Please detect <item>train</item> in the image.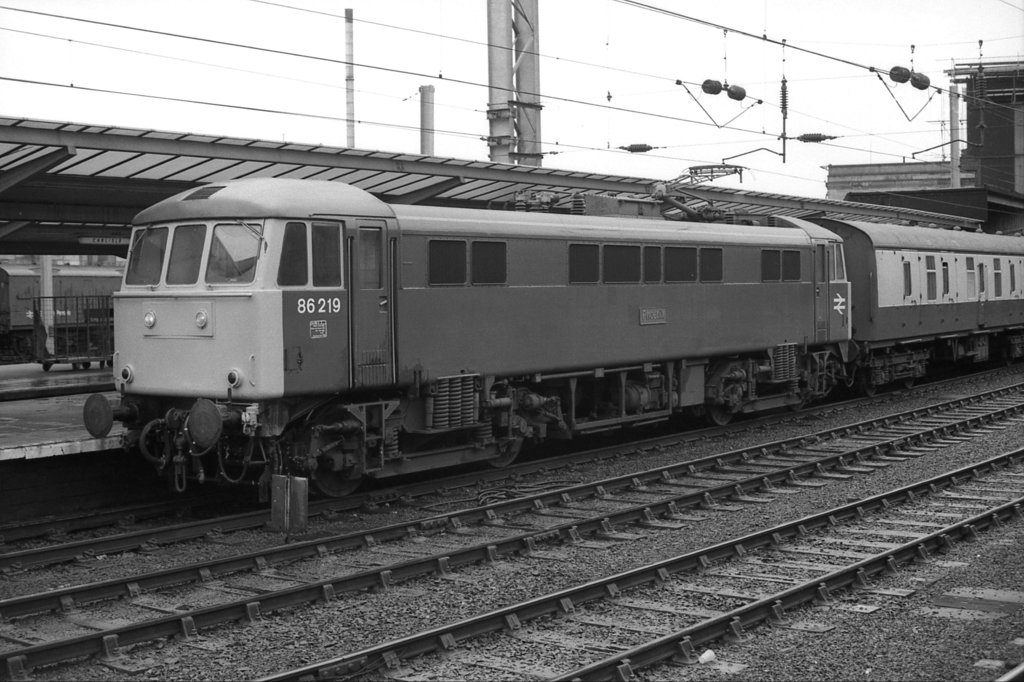
(left=85, top=168, right=1023, bottom=505).
